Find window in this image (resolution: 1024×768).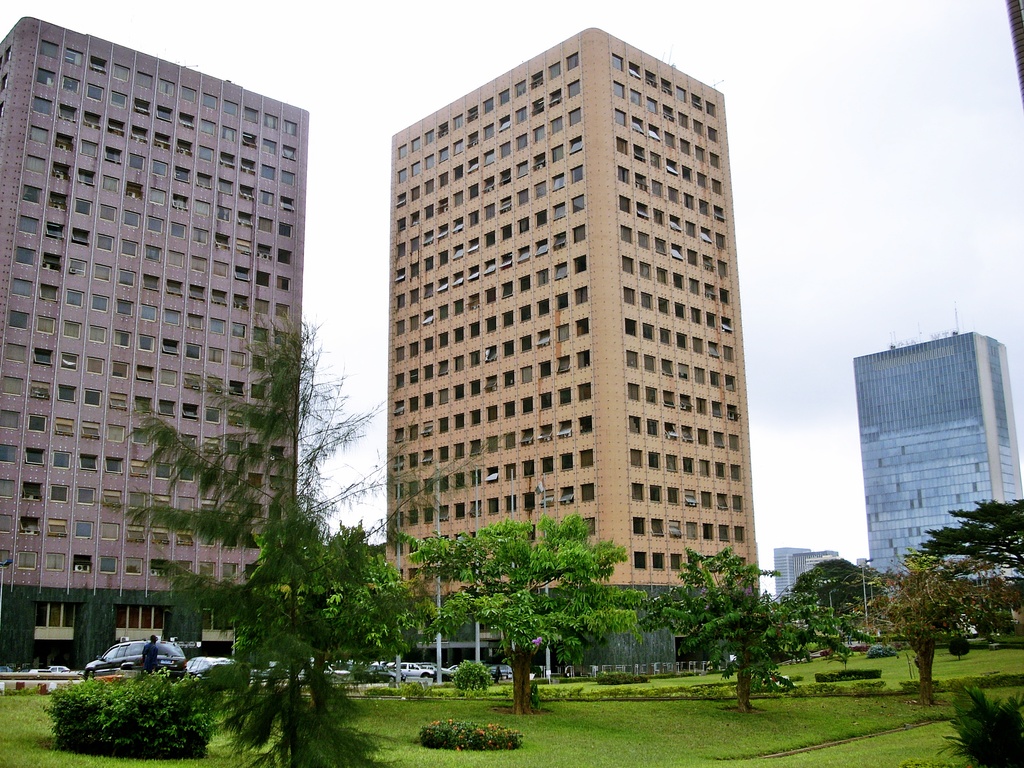
region(578, 318, 589, 340).
